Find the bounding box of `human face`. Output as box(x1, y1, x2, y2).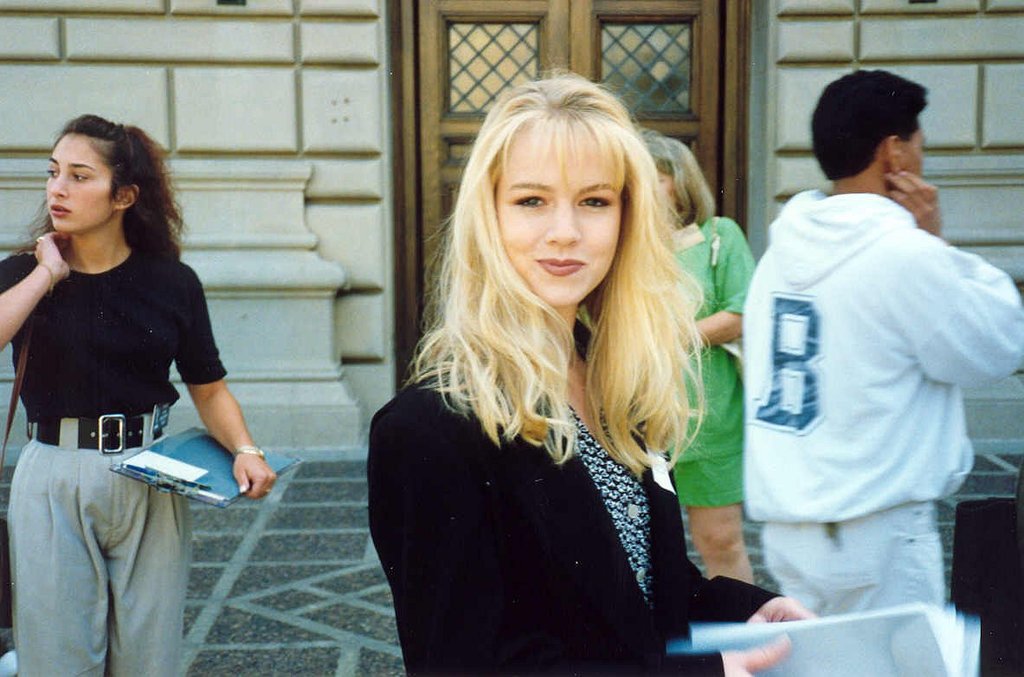
box(493, 125, 623, 307).
